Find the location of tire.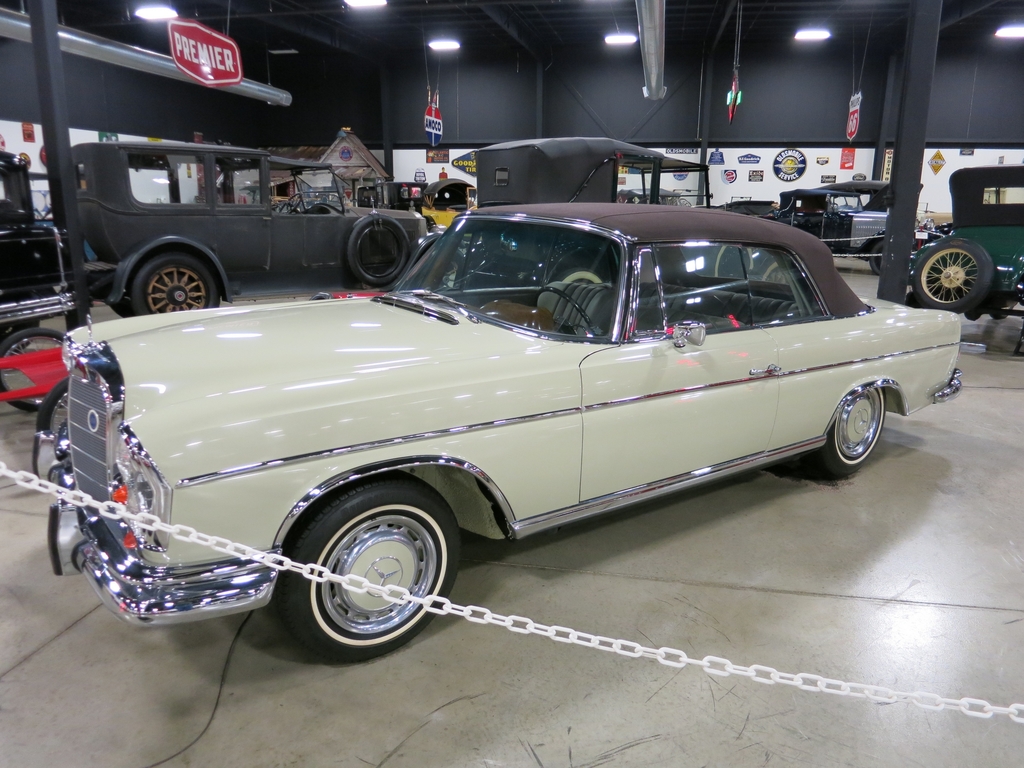
Location: 0/323/68/413.
